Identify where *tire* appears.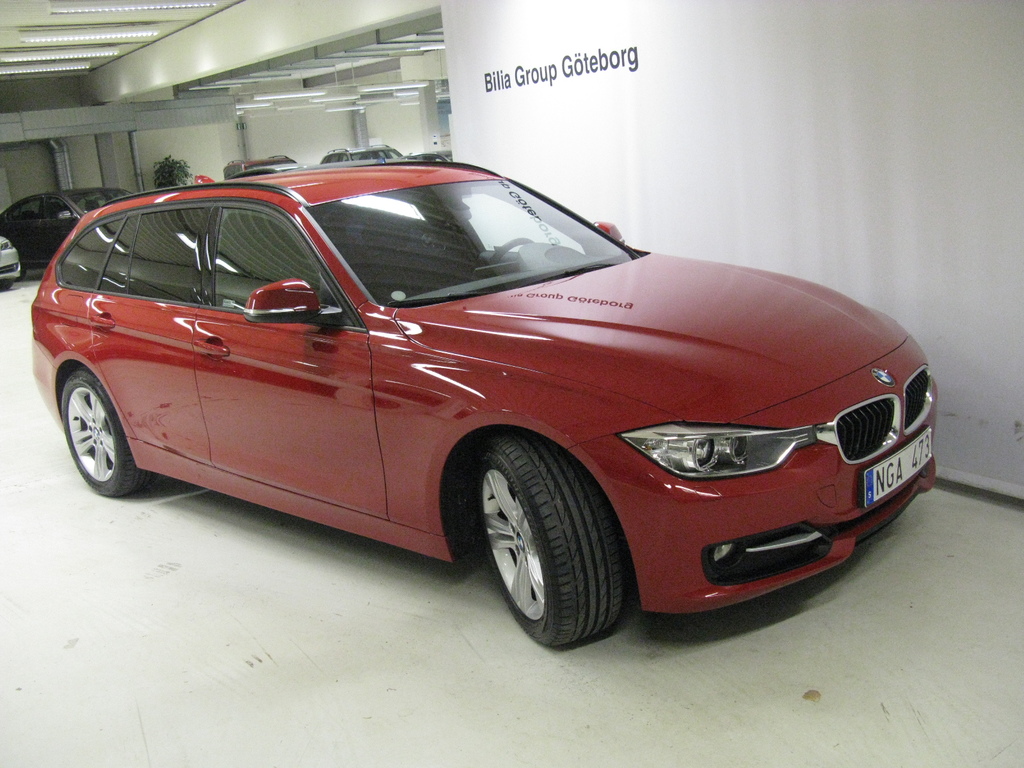
Appears at [x1=61, y1=360, x2=152, y2=500].
